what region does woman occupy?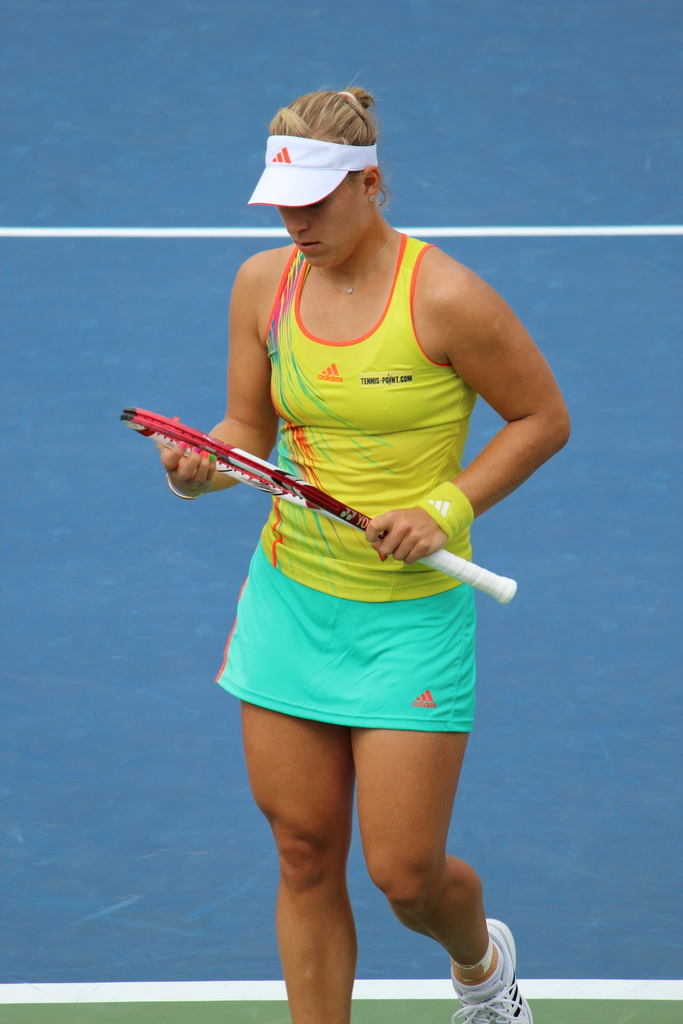
(159, 78, 573, 1023).
